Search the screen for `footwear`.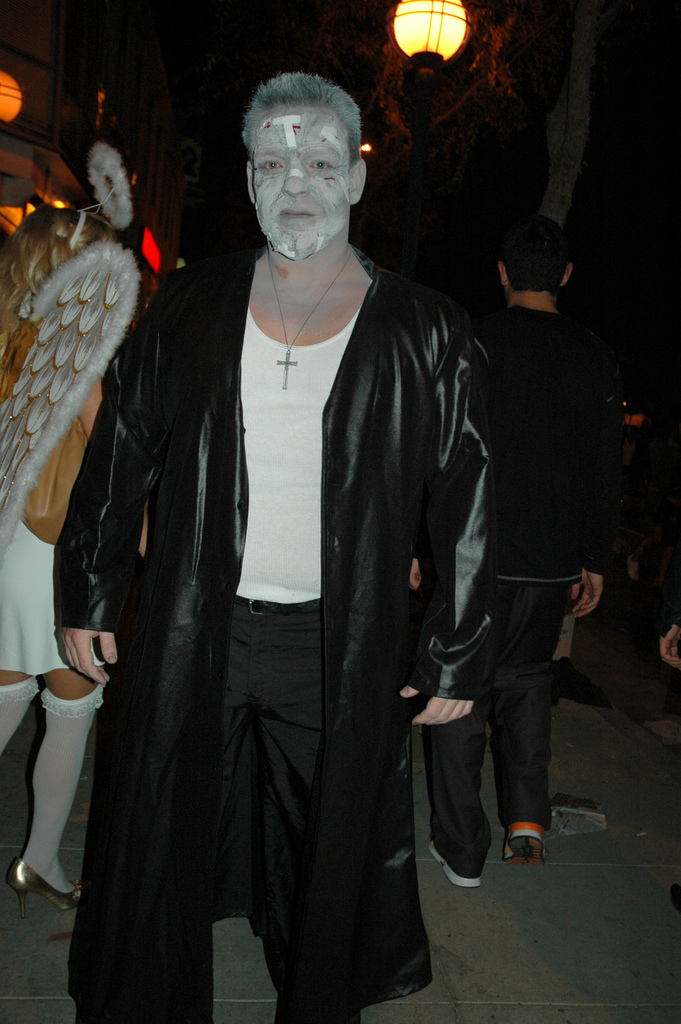
Found at detection(427, 840, 484, 891).
